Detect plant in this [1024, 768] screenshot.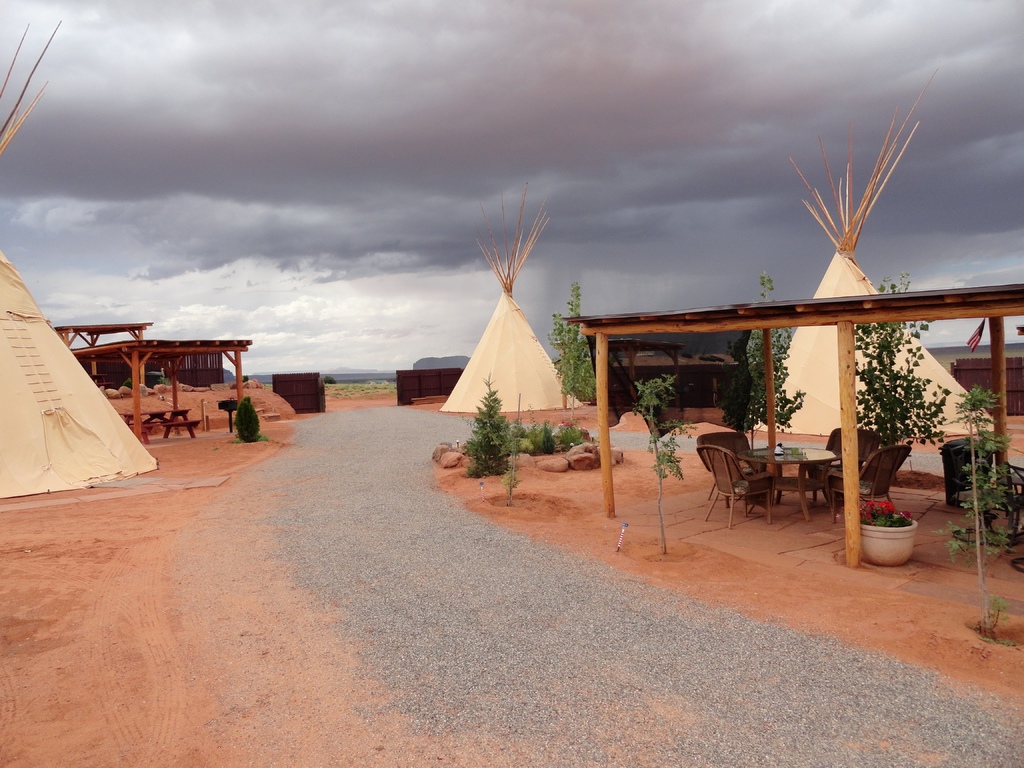
Detection: BBox(827, 268, 950, 460).
